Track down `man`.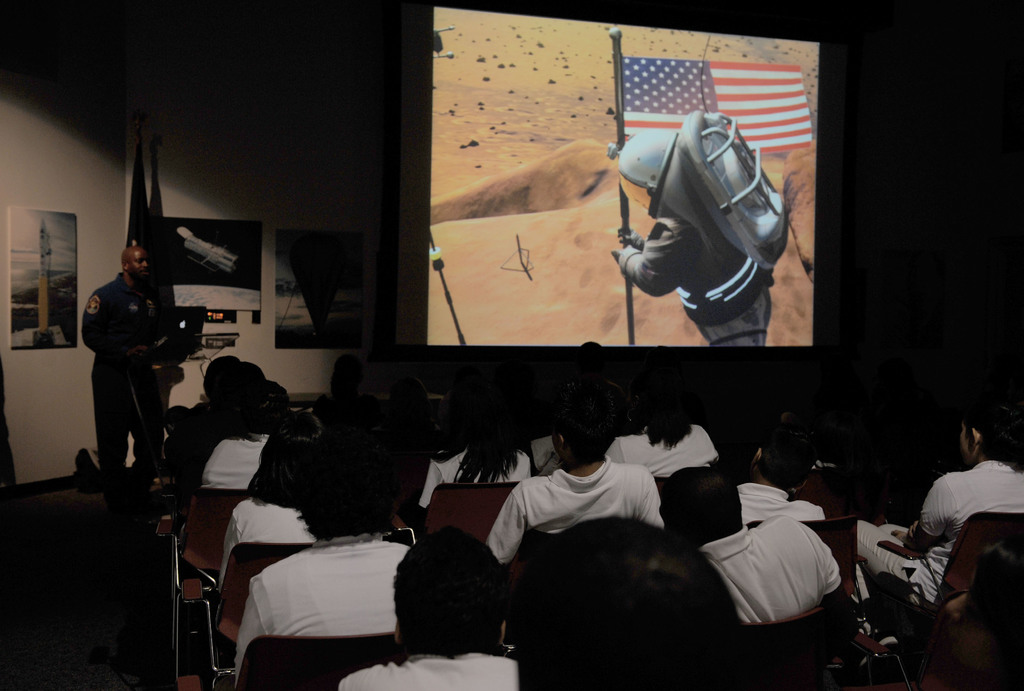
Tracked to region(337, 520, 524, 690).
